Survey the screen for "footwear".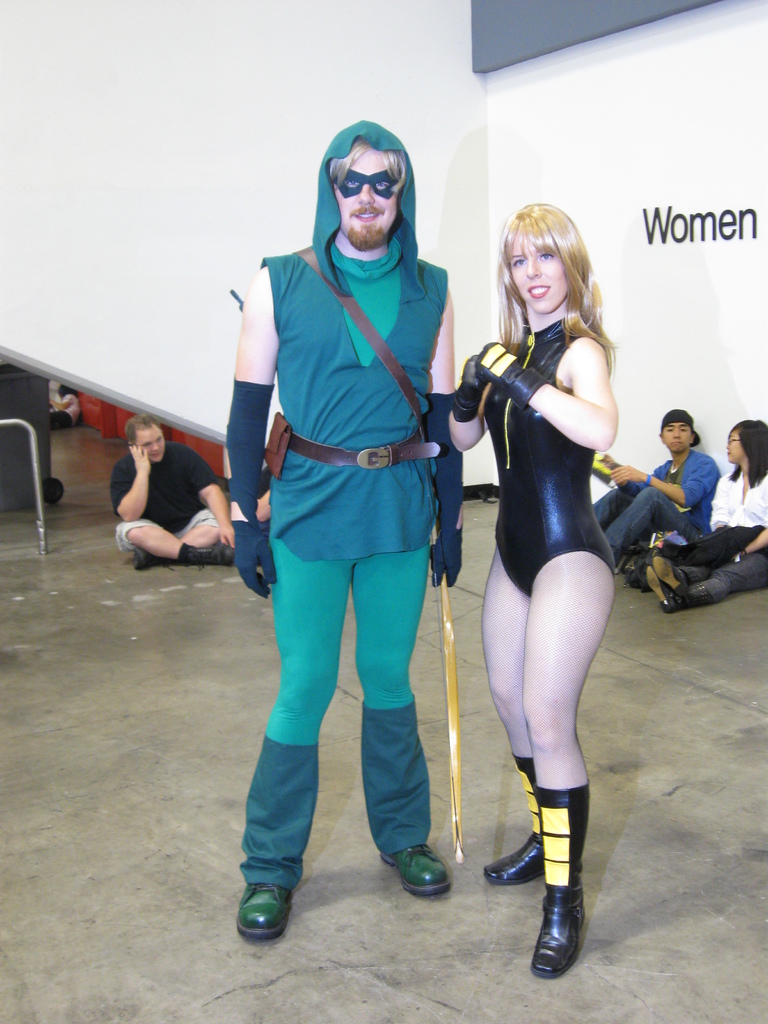
Survey found: (left=383, top=839, right=448, bottom=897).
